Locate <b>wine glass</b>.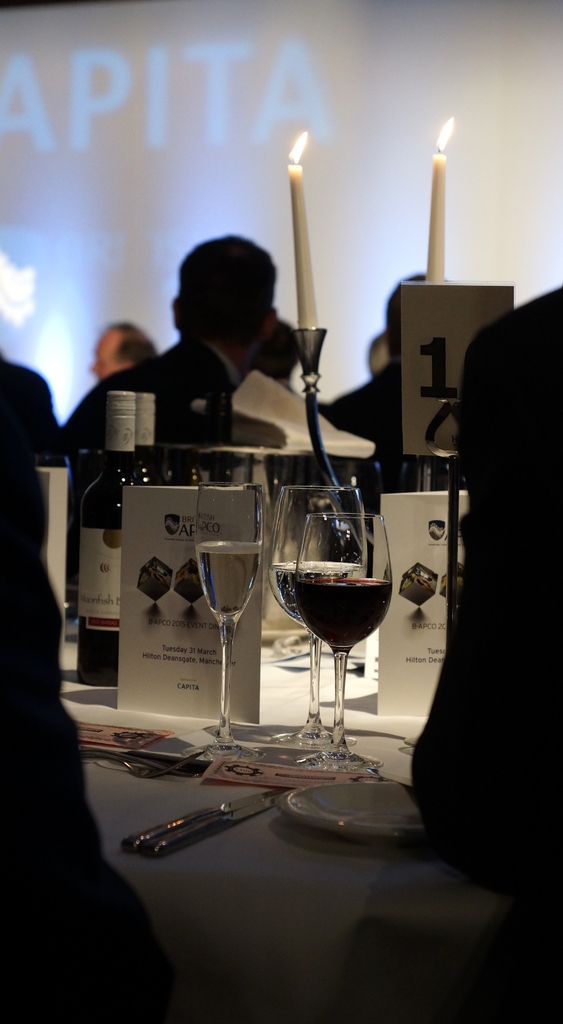
Bounding box: rect(197, 483, 264, 764).
